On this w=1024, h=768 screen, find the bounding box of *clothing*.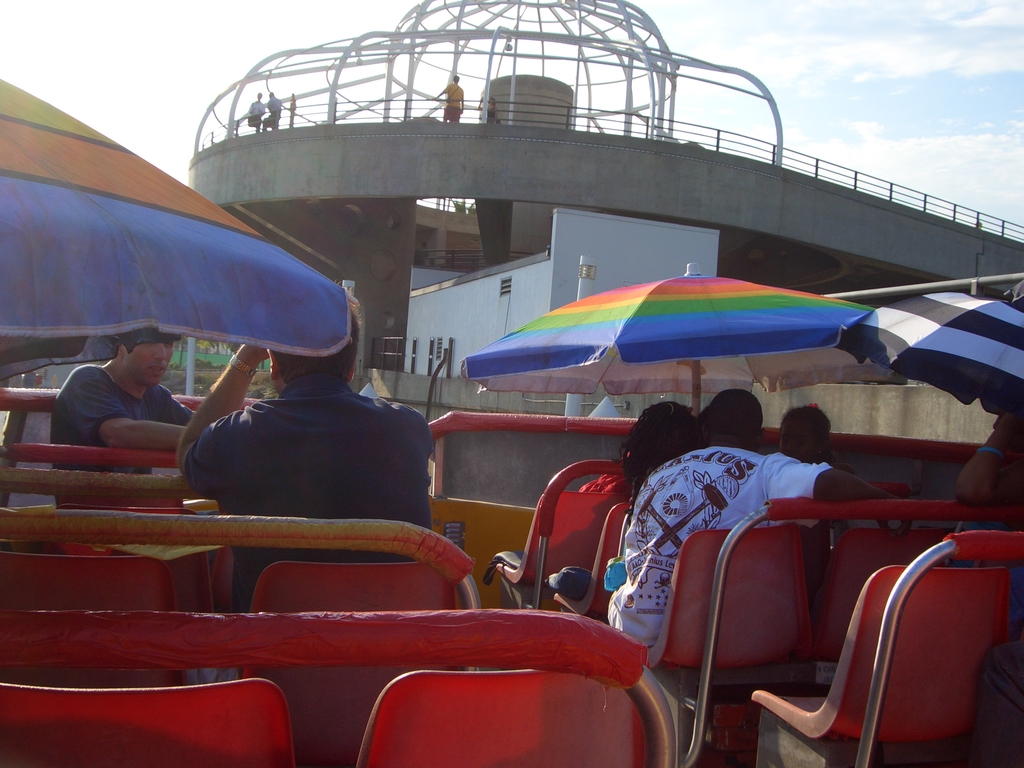
Bounding box: rect(24, 346, 203, 530).
